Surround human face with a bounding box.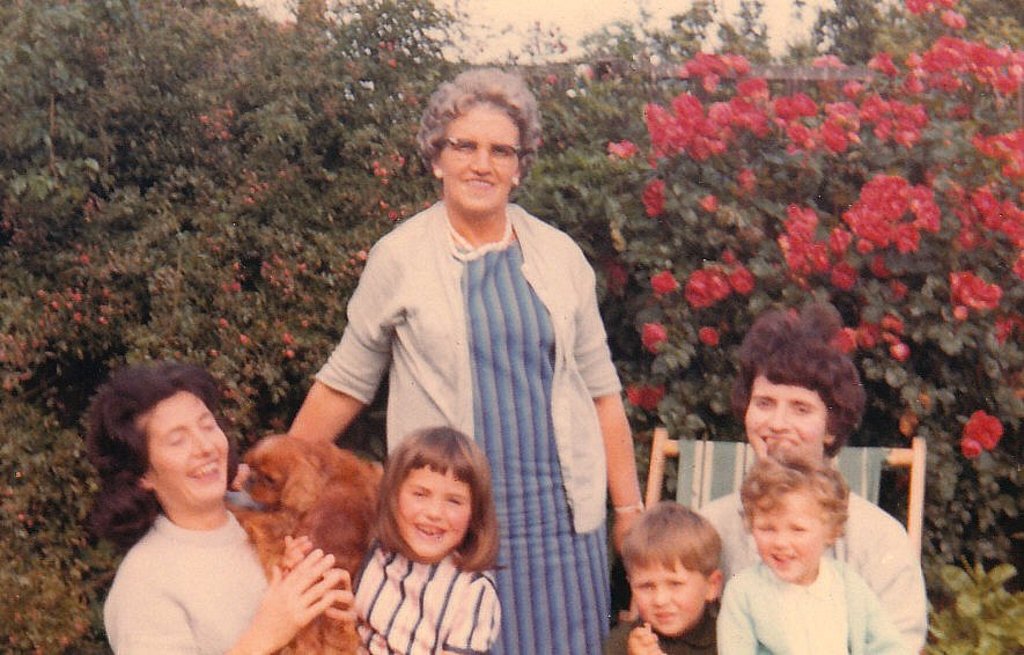
Rect(140, 387, 234, 500).
